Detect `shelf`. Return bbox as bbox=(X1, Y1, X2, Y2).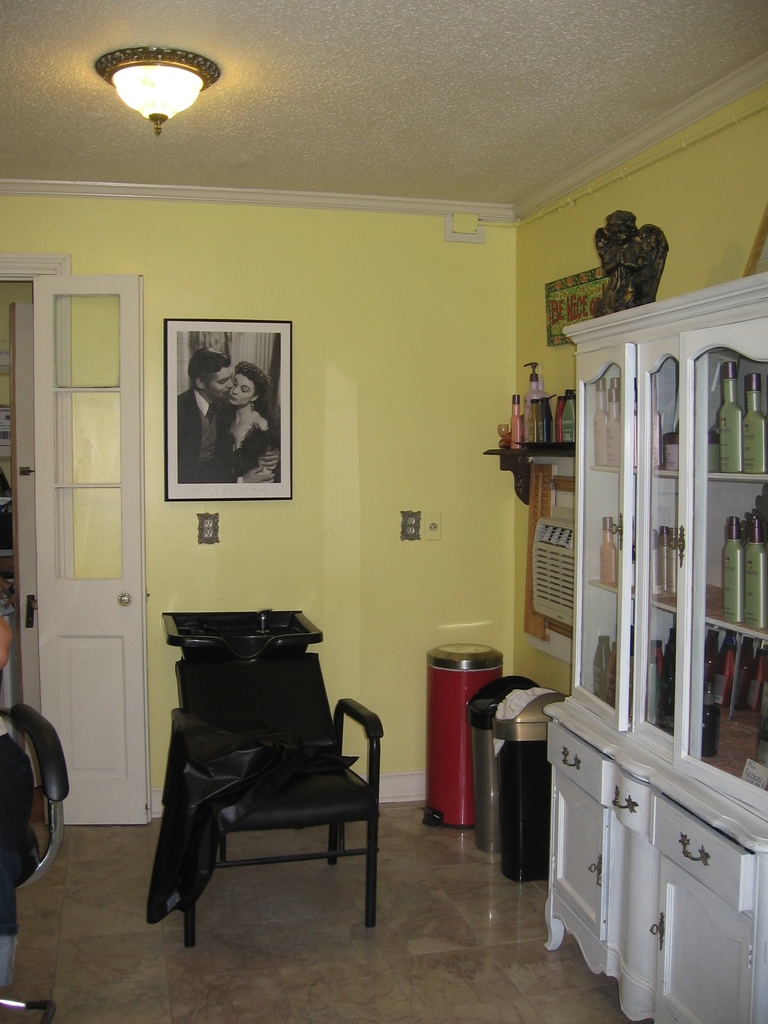
bbox=(477, 442, 575, 510).
